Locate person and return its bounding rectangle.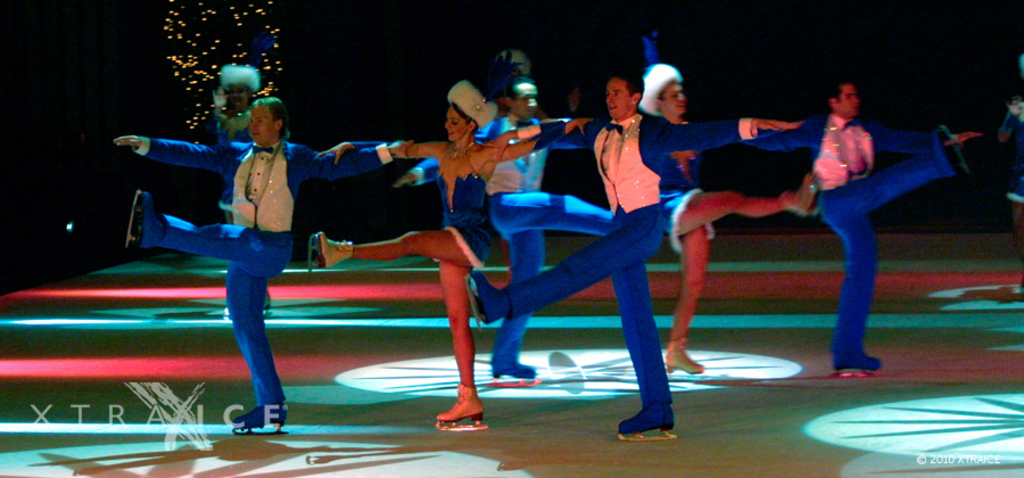
bbox=(394, 74, 584, 380).
